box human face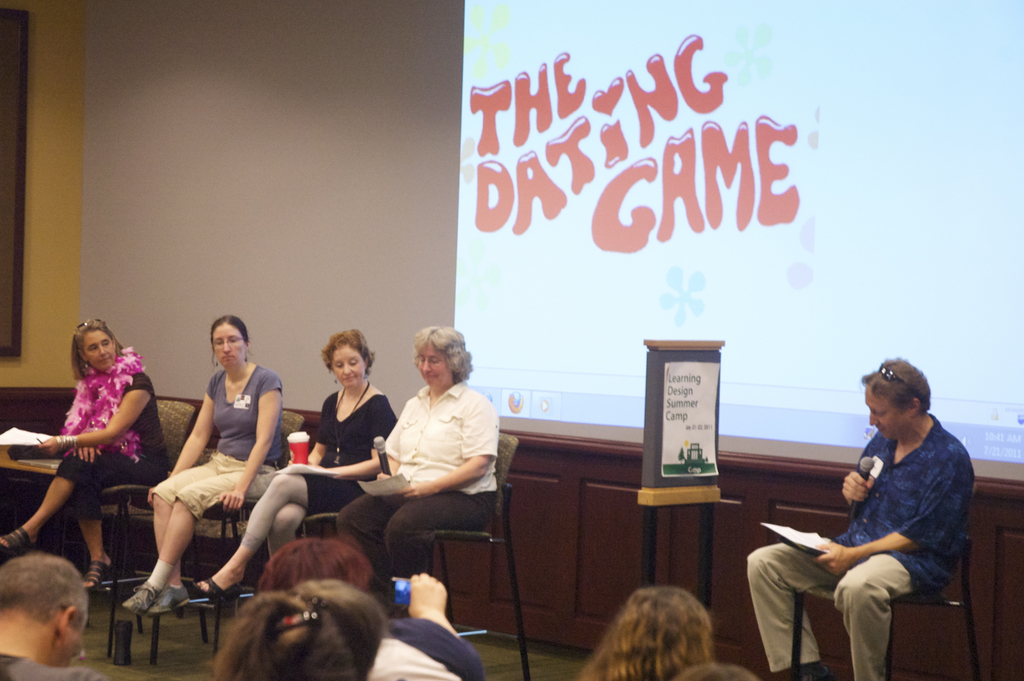
413/345/448/391
